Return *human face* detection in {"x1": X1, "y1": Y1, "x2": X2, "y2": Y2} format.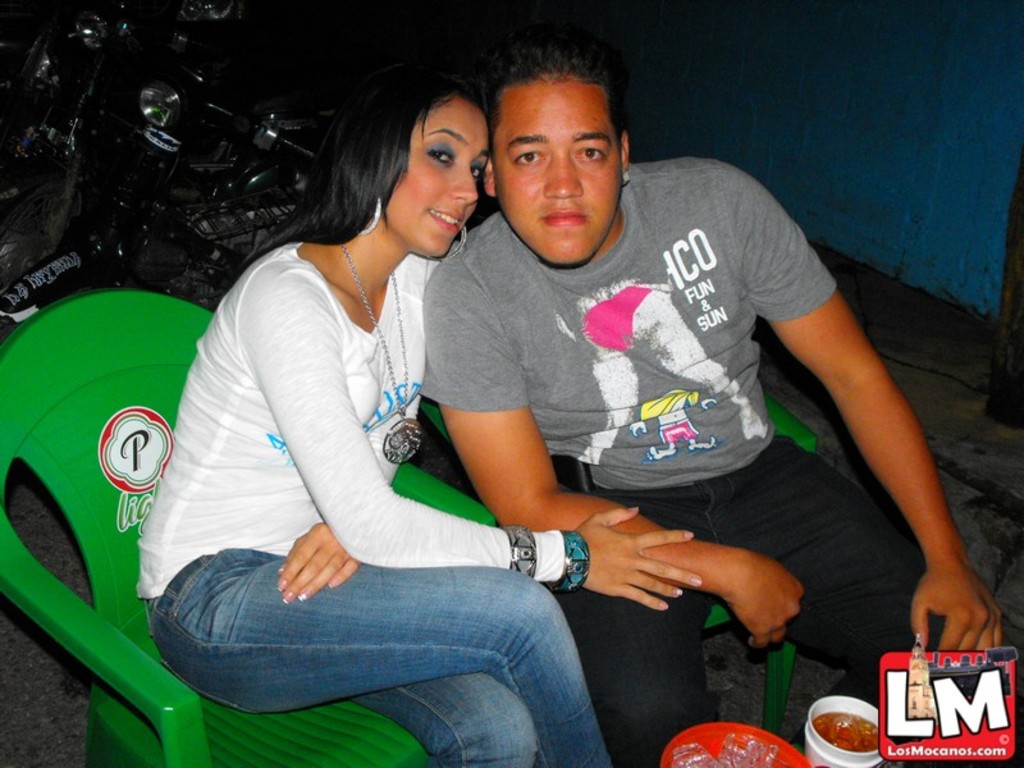
{"x1": 383, "y1": 91, "x2": 499, "y2": 260}.
